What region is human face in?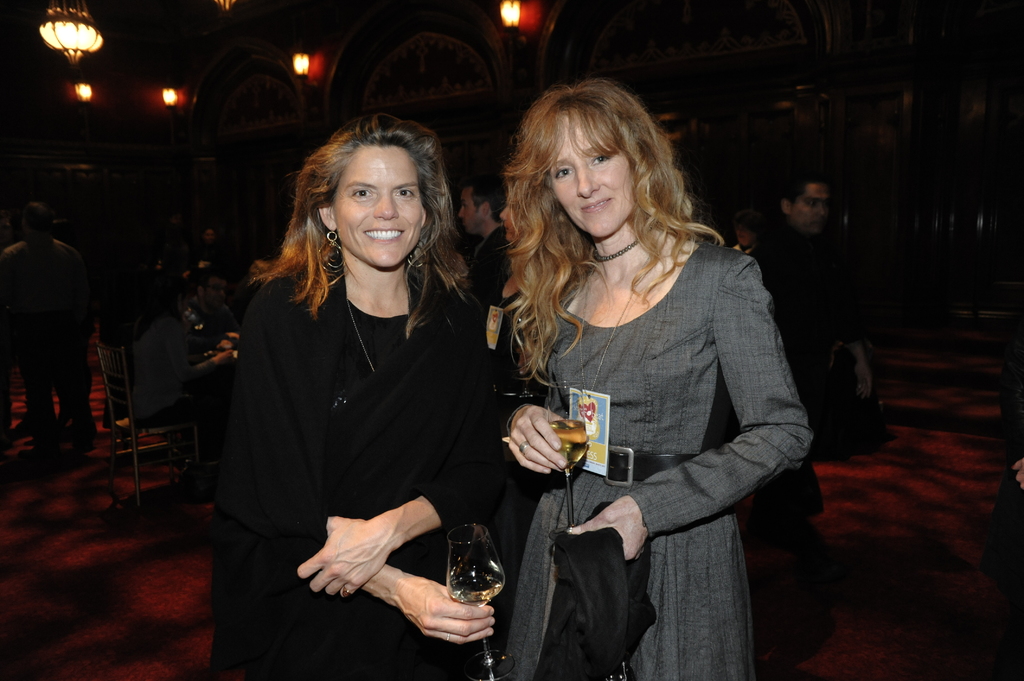
[737, 223, 751, 250].
